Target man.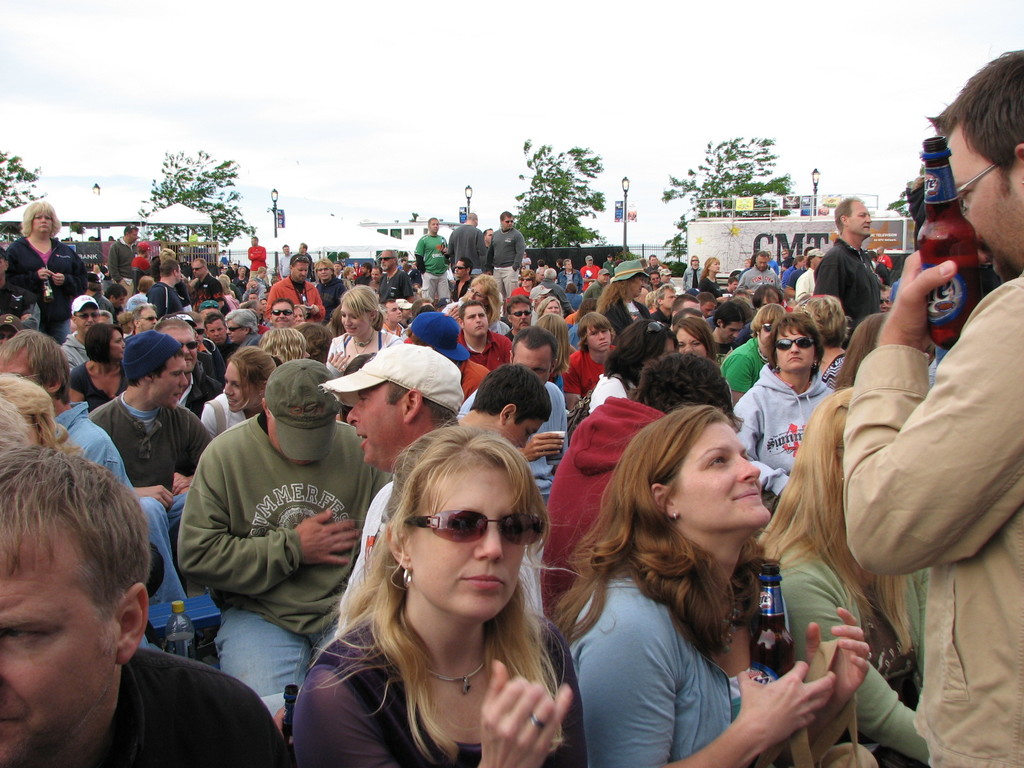
Target region: box(104, 223, 147, 282).
